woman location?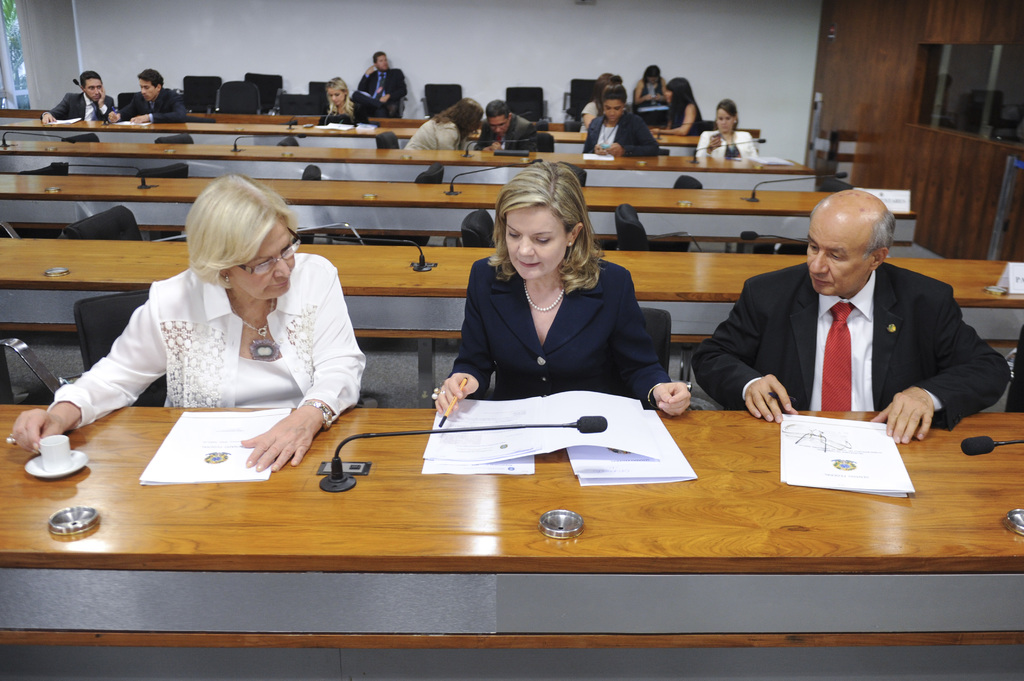
[x1=437, y1=157, x2=687, y2=417]
